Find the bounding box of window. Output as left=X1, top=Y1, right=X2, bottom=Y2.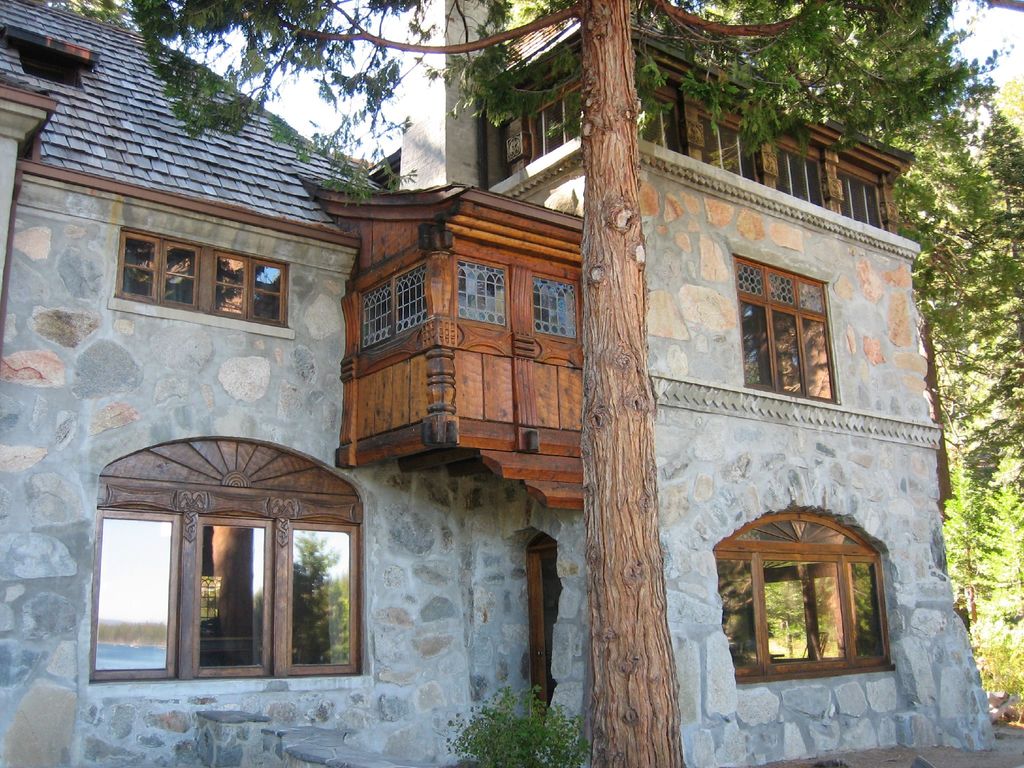
left=359, top=262, right=426, bottom=348.
